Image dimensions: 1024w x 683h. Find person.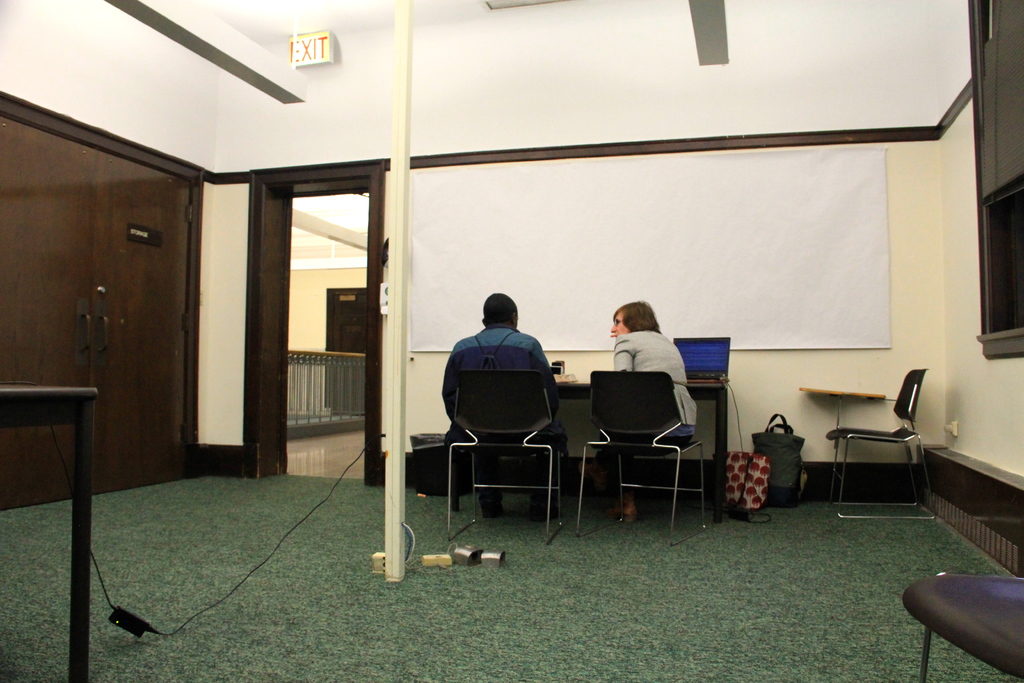
<bbox>606, 299, 698, 523</bbox>.
